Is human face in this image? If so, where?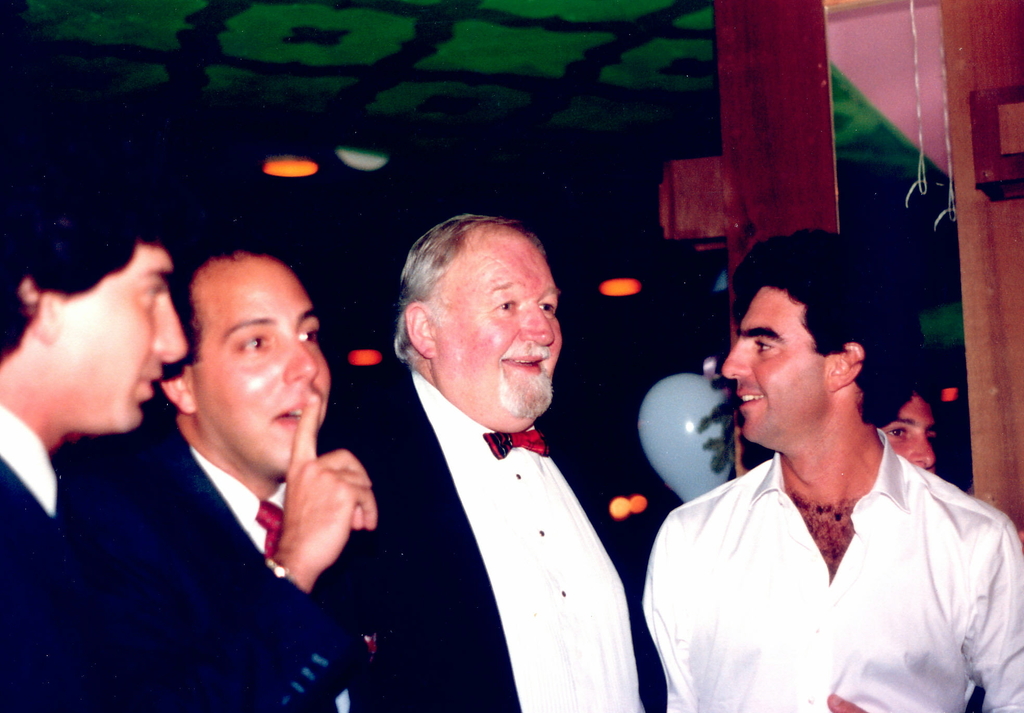
Yes, at BBox(185, 254, 330, 471).
